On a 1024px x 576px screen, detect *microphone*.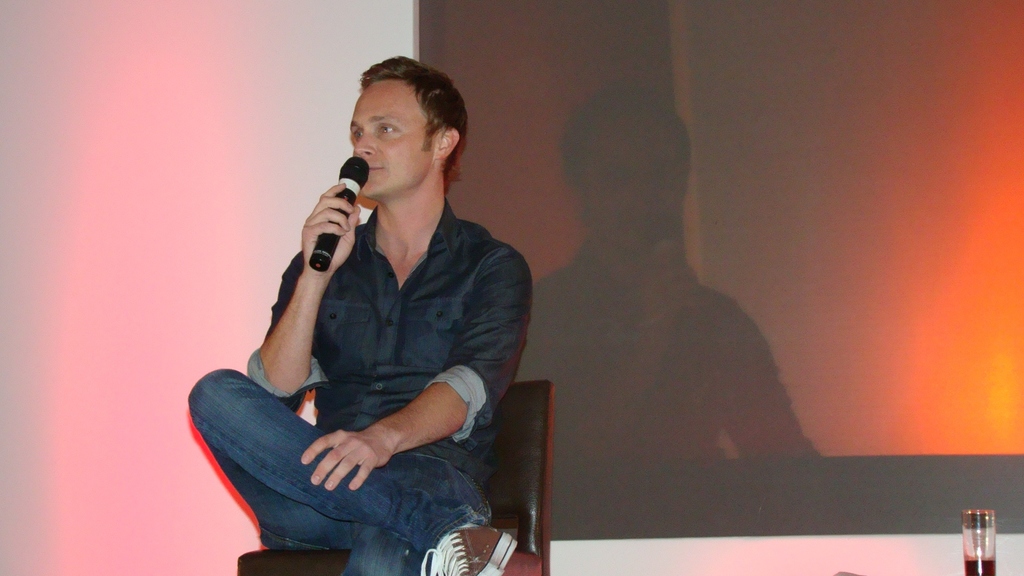
detection(321, 146, 376, 275).
